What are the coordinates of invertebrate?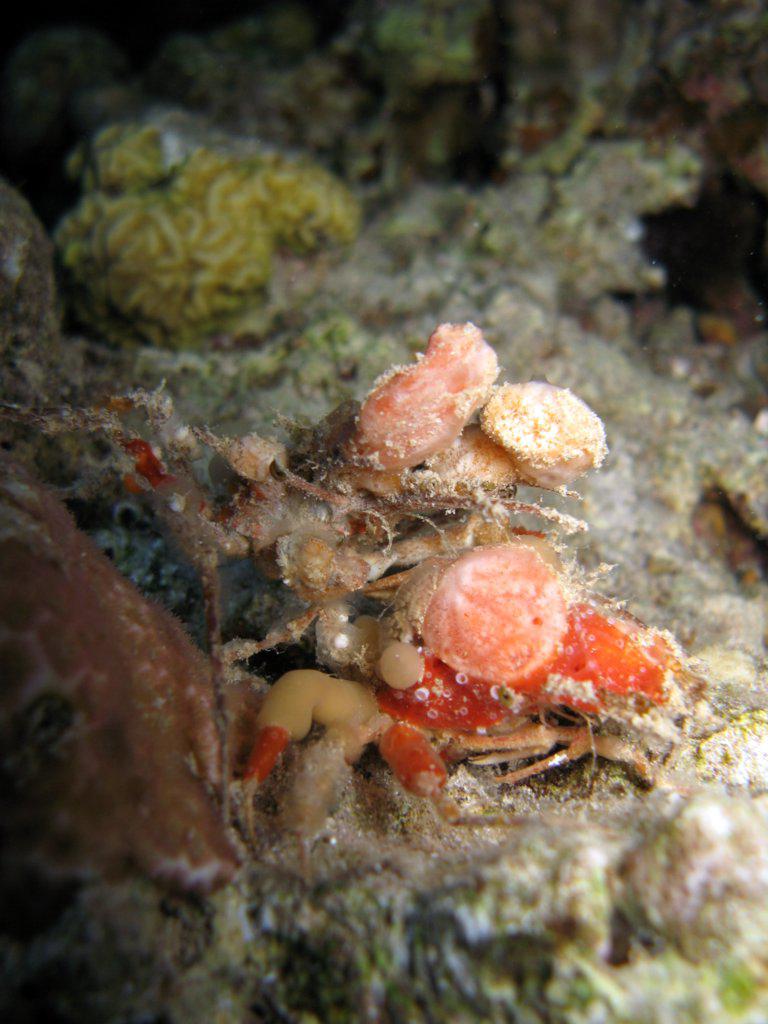
{"x1": 116, "y1": 317, "x2": 612, "y2": 847}.
